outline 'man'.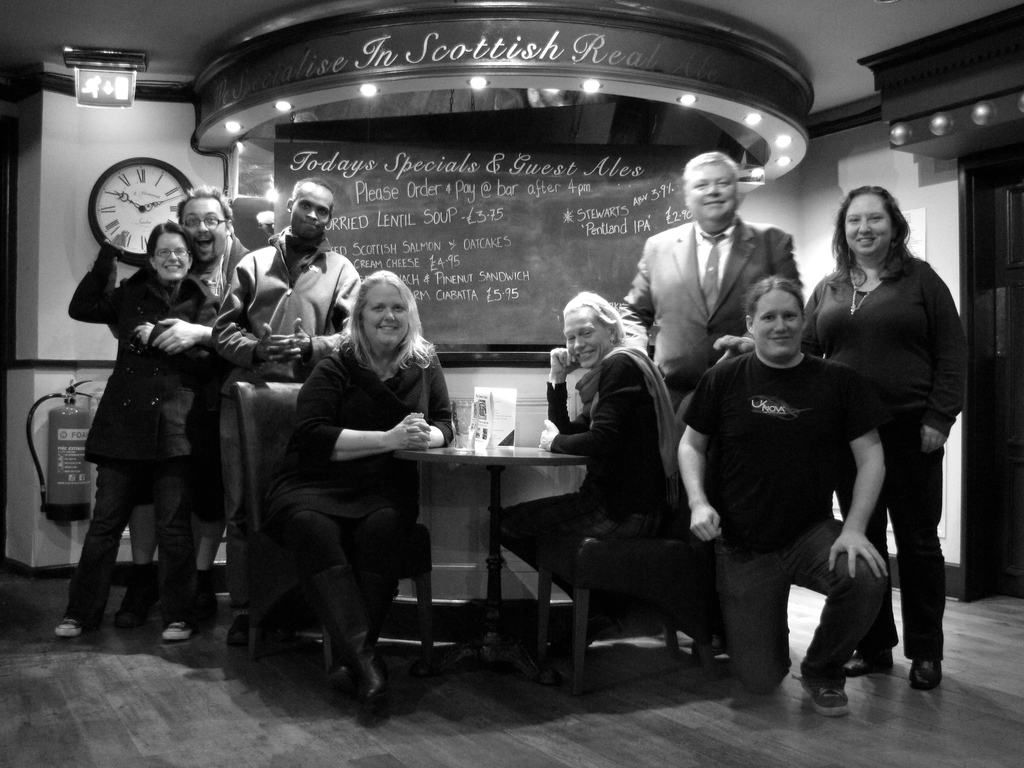
Outline: <bbox>617, 150, 802, 426</bbox>.
